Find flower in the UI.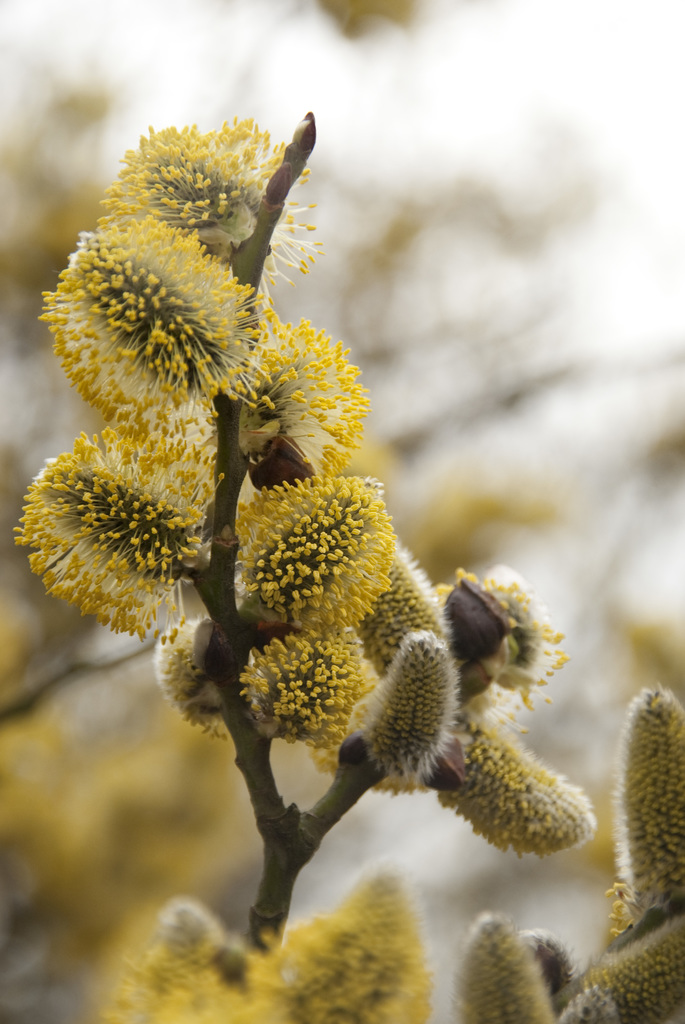
UI element at l=436, t=573, r=576, b=728.
